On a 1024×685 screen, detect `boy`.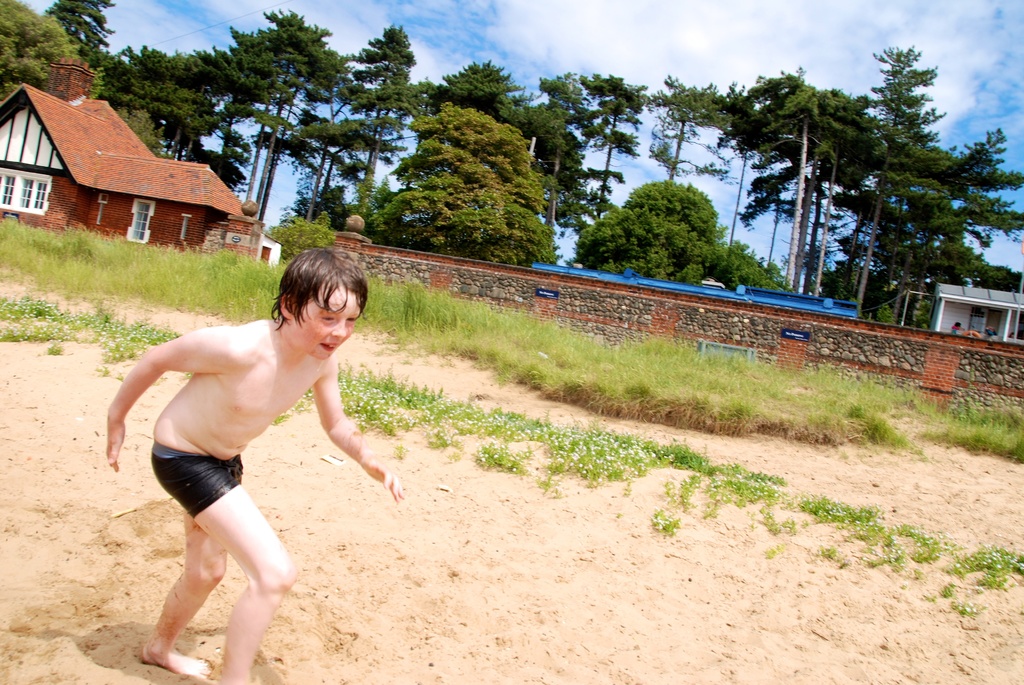
[84,242,415,673].
